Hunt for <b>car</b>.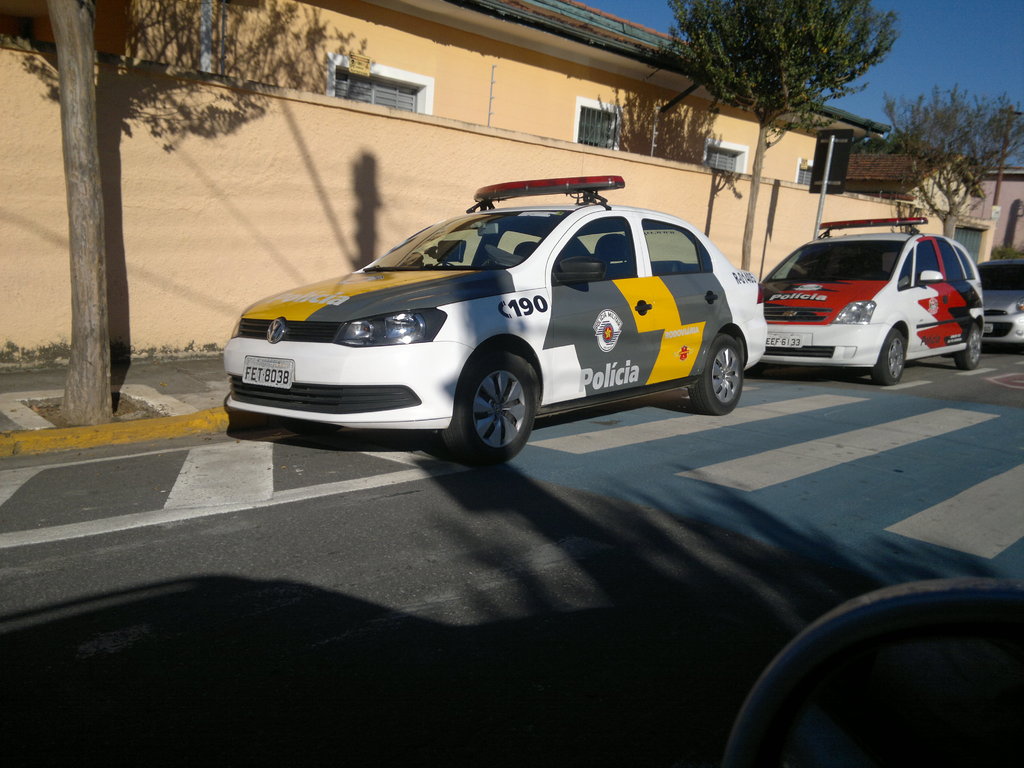
Hunted down at locate(973, 258, 1023, 346).
